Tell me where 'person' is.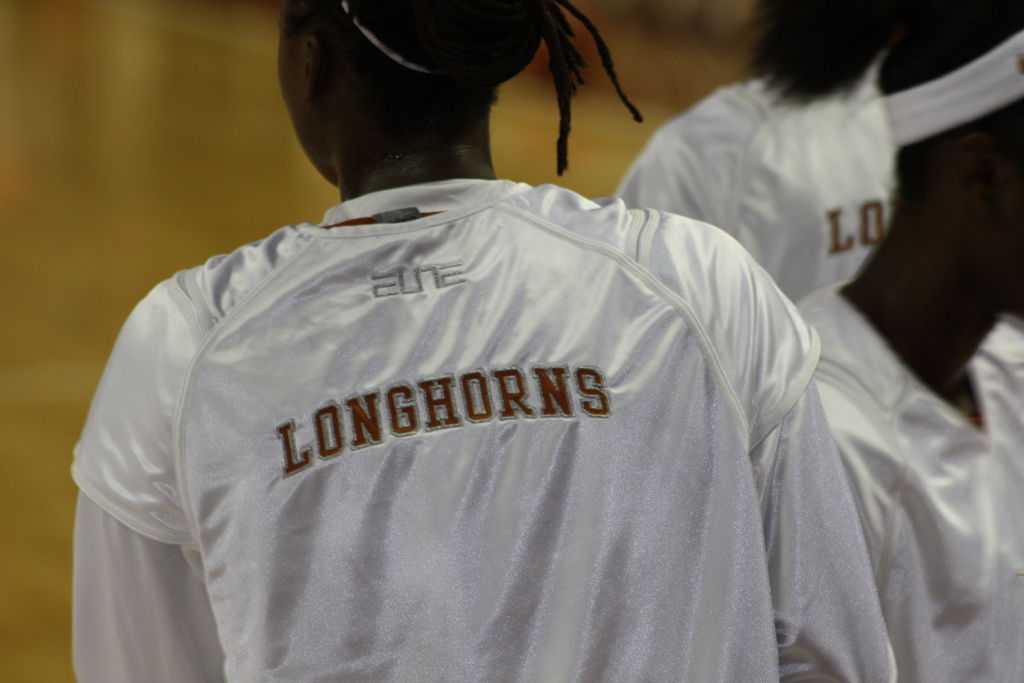
'person' is at (791,0,1023,682).
